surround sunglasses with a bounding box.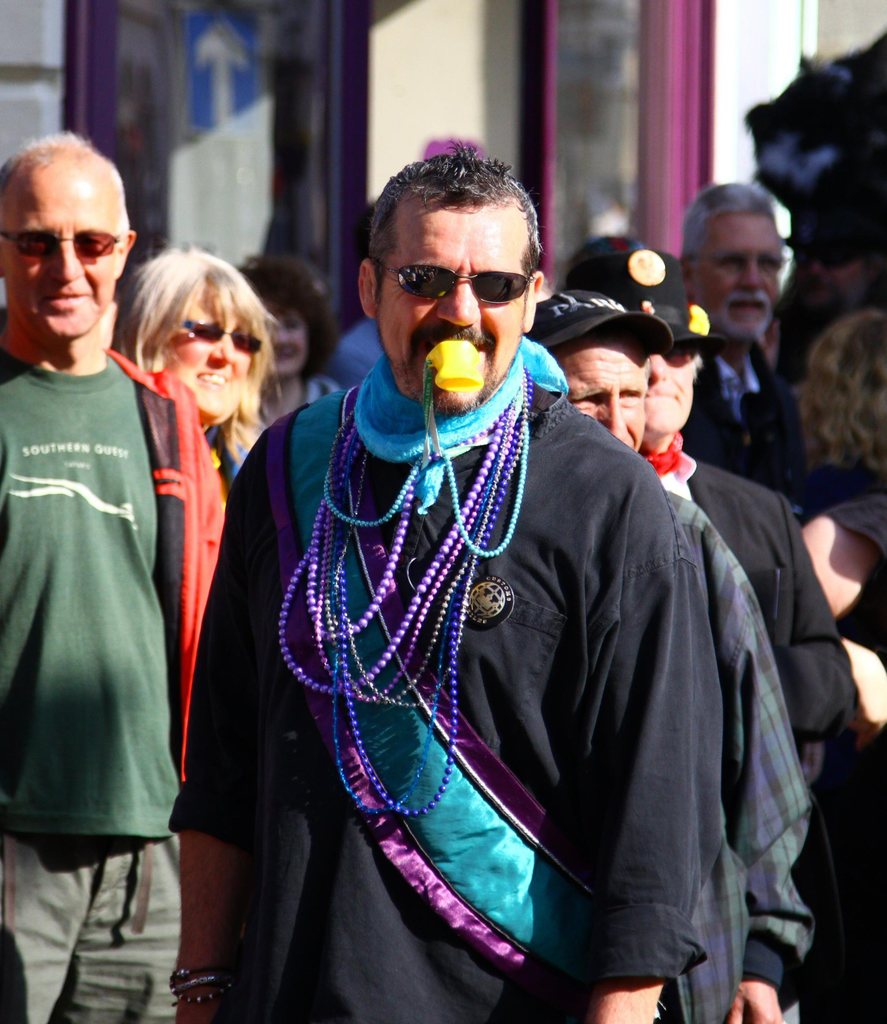
186/319/262/356.
